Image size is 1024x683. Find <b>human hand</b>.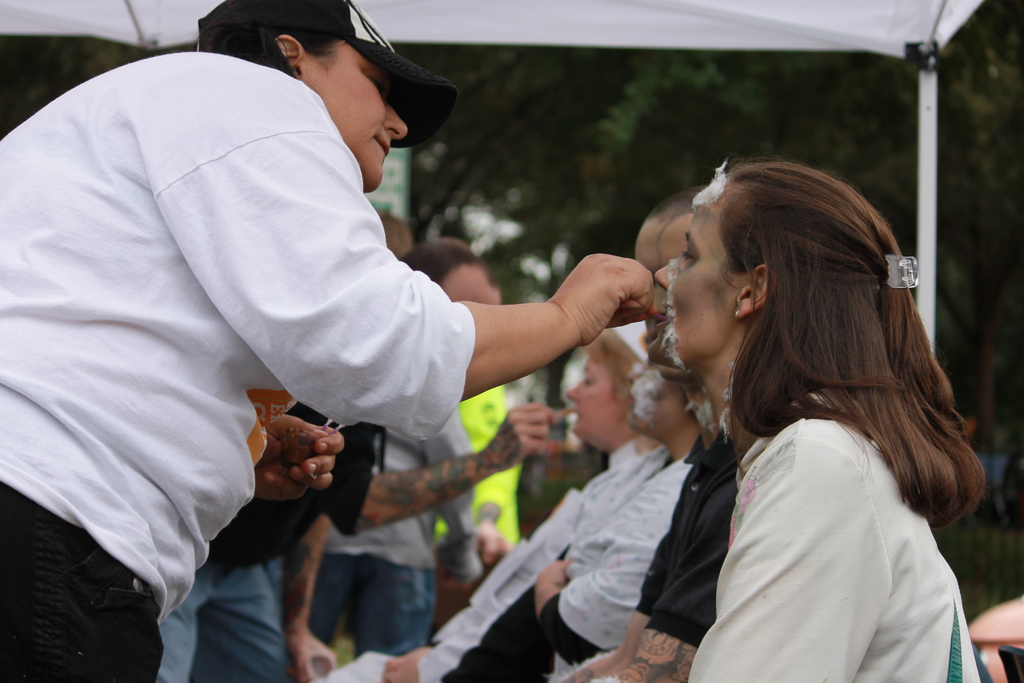
(544, 251, 662, 348).
